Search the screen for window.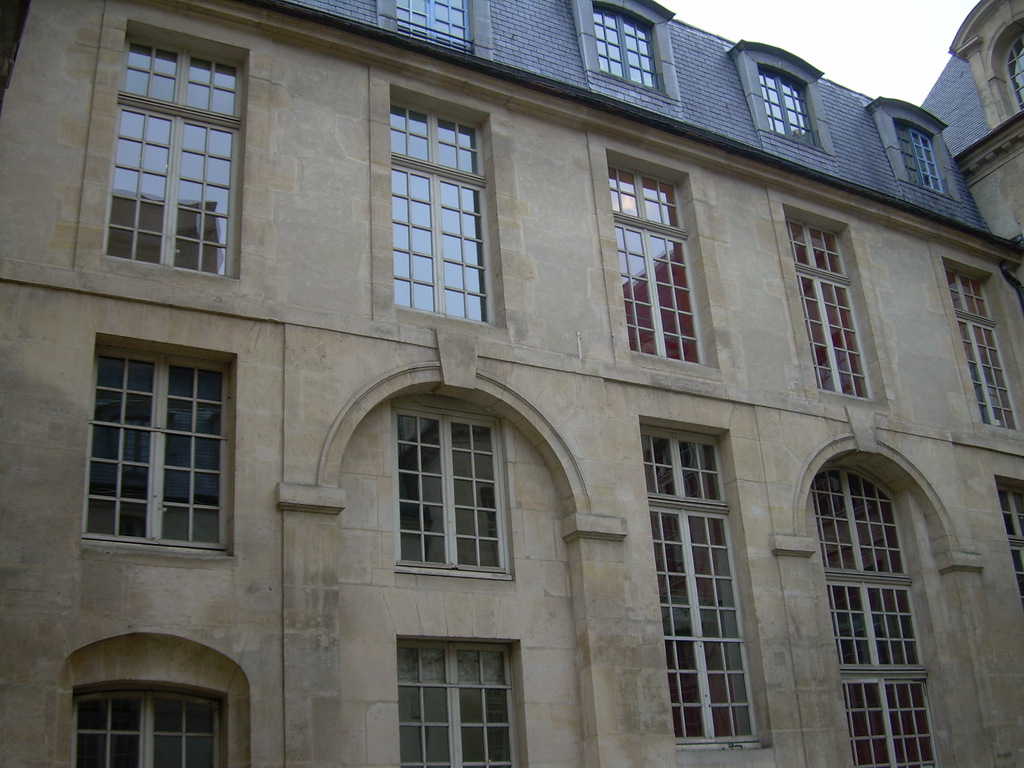
Found at {"left": 595, "top": 5, "right": 662, "bottom": 89}.
